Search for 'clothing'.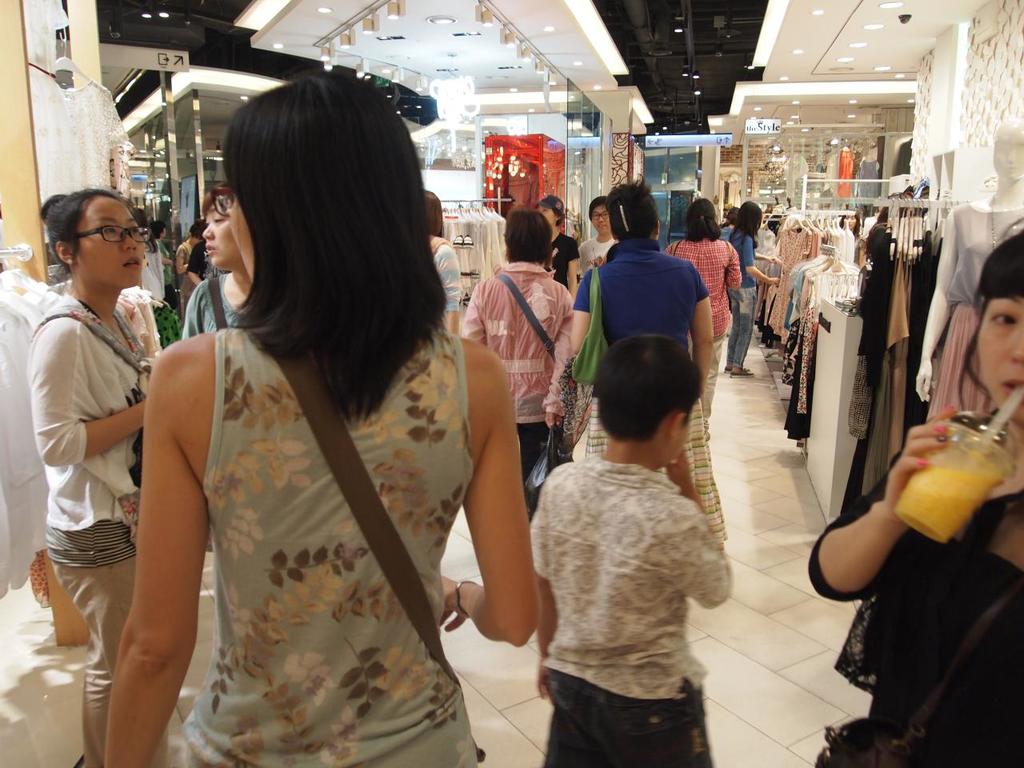
Found at [left=806, top=408, right=1023, bottom=767].
